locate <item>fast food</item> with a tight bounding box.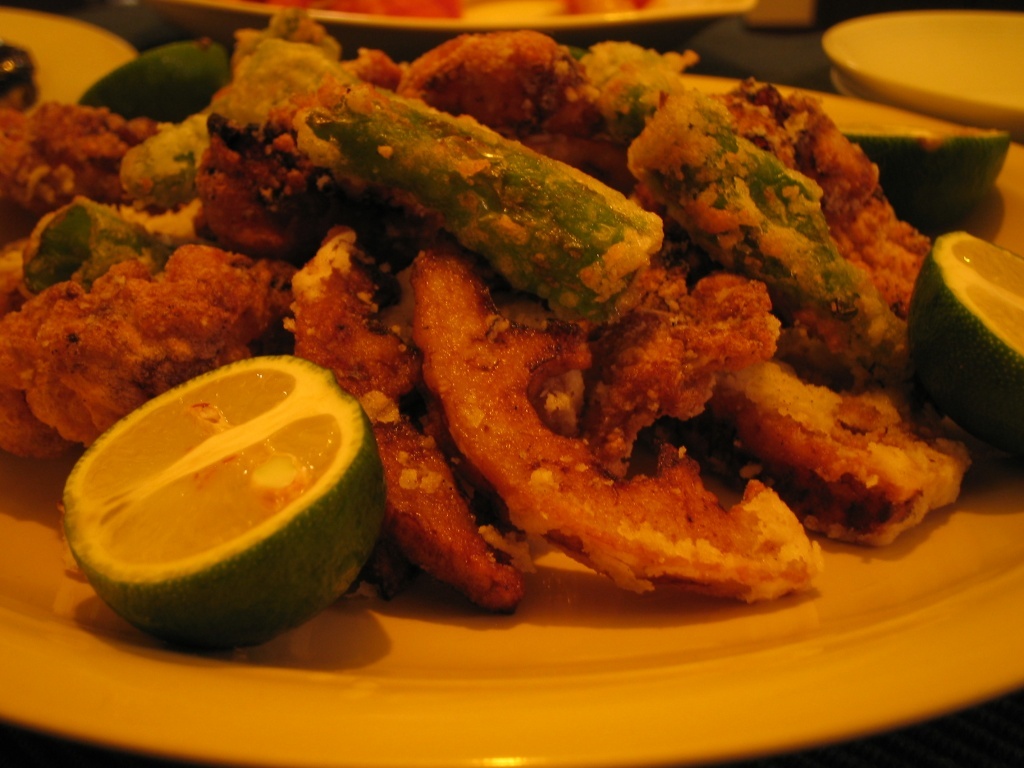
(left=125, top=16, right=988, bottom=632).
